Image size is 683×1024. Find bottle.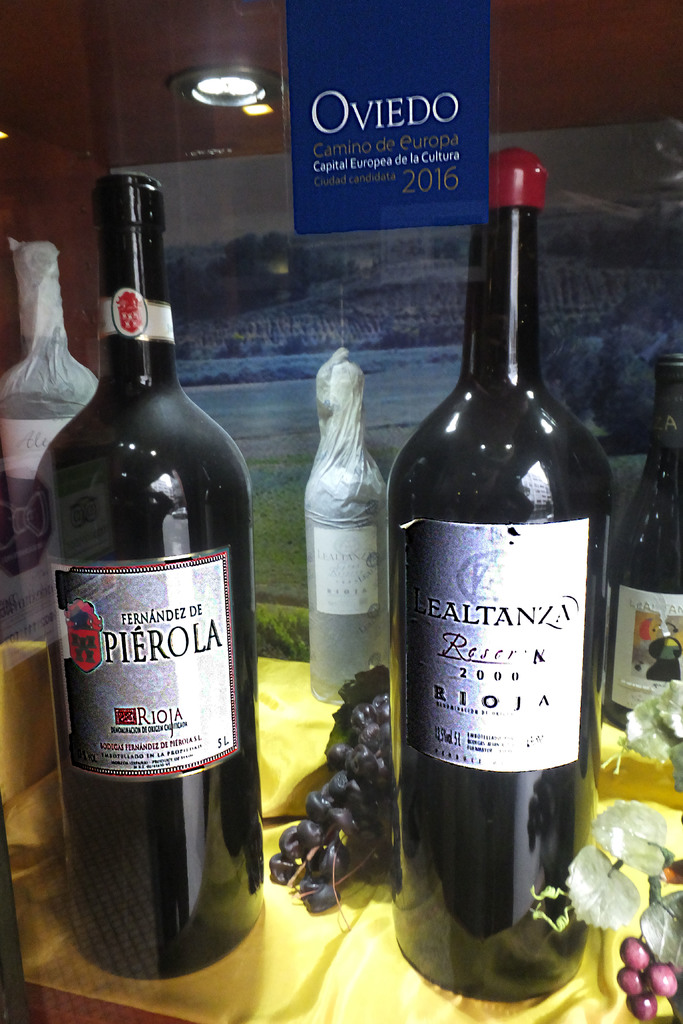
left=29, top=176, right=266, bottom=980.
